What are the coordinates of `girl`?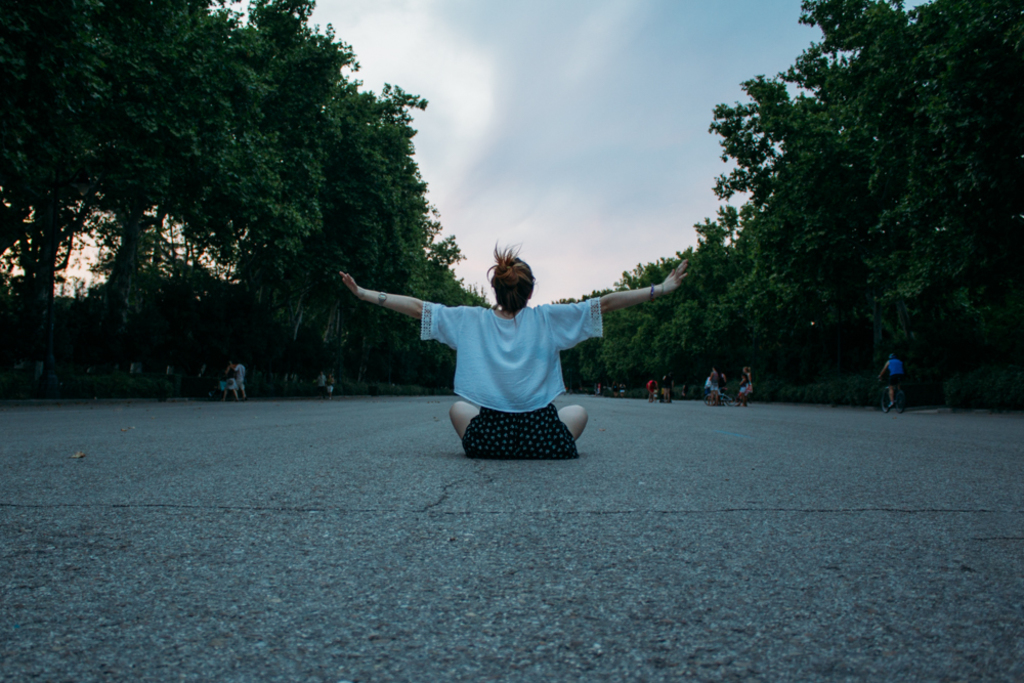
{"left": 746, "top": 366, "right": 752, "bottom": 390}.
